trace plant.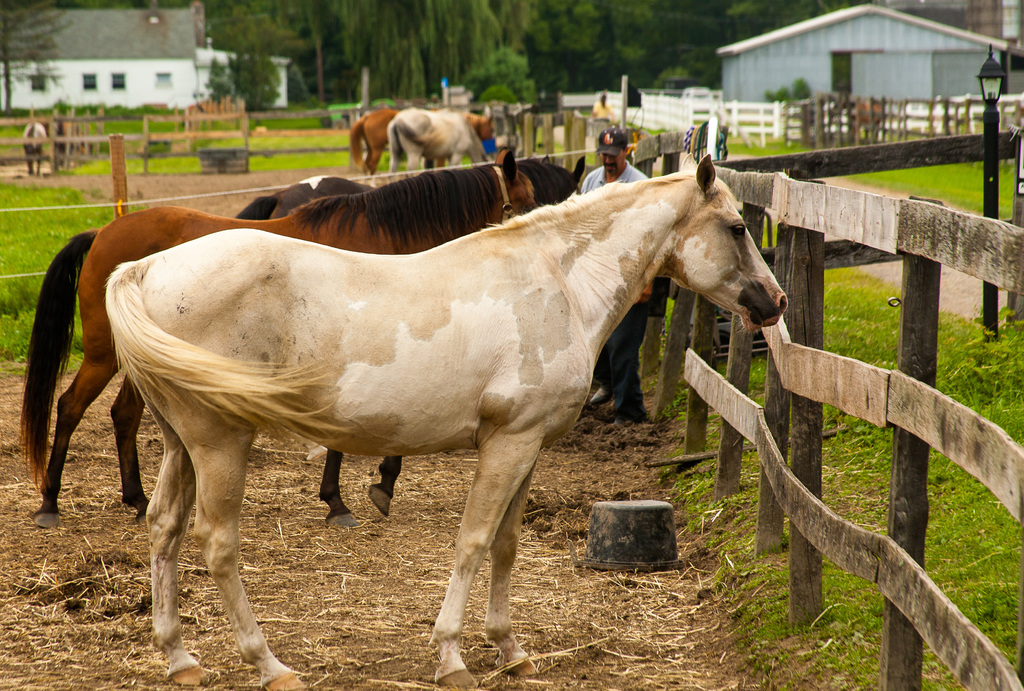
Traced to {"x1": 770, "y1": 76, "x2": 812, "y2": 101}.
